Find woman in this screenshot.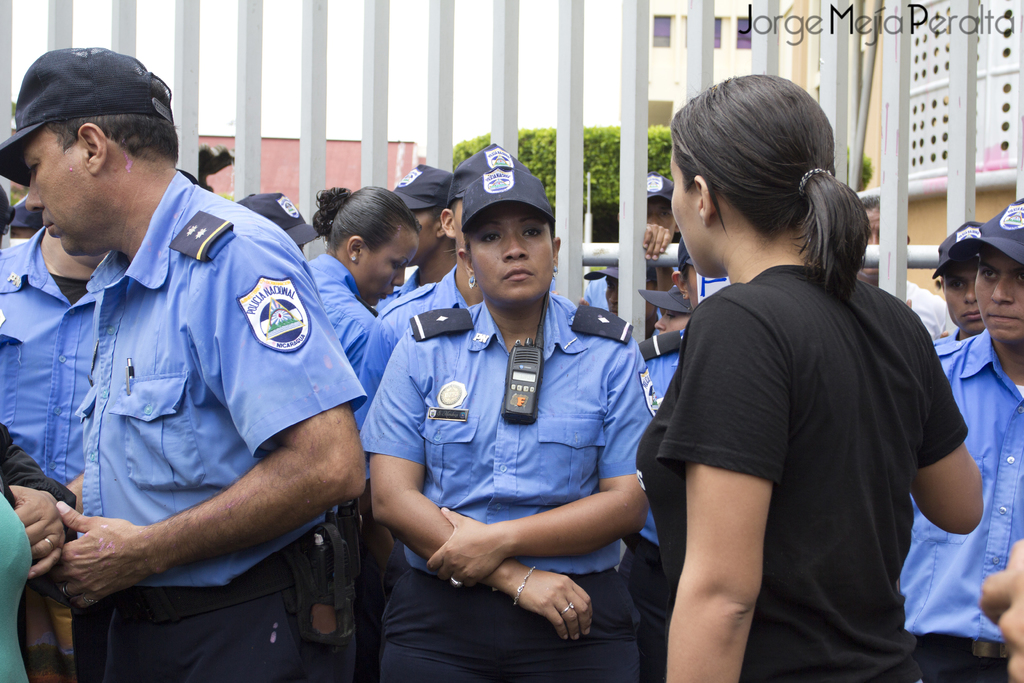
The bounding box for woman is select_region(359, 165, 653, 682).
